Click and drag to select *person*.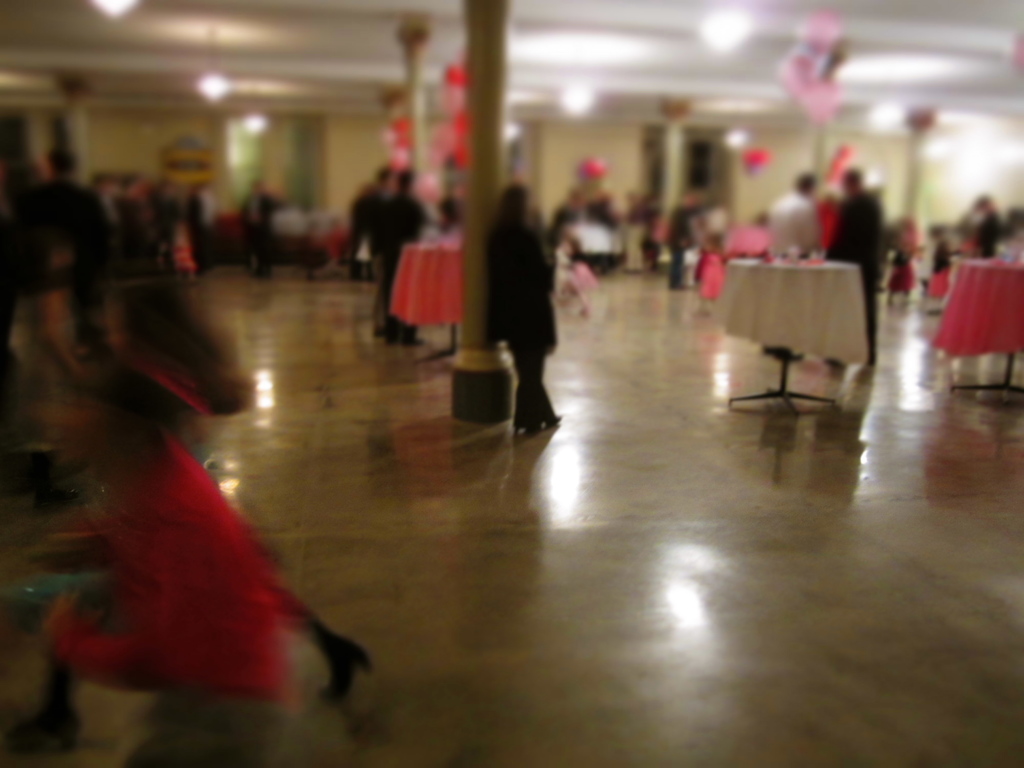
Selection: BBox(886, 232, 924, 307).
